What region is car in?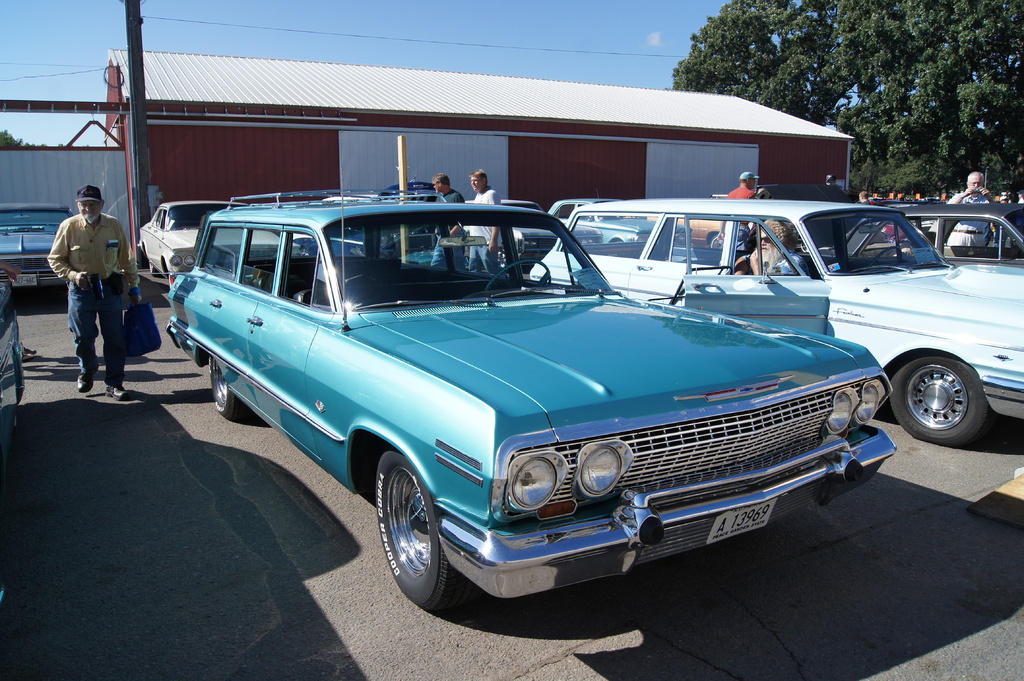
[460, 191, 575, 276].
